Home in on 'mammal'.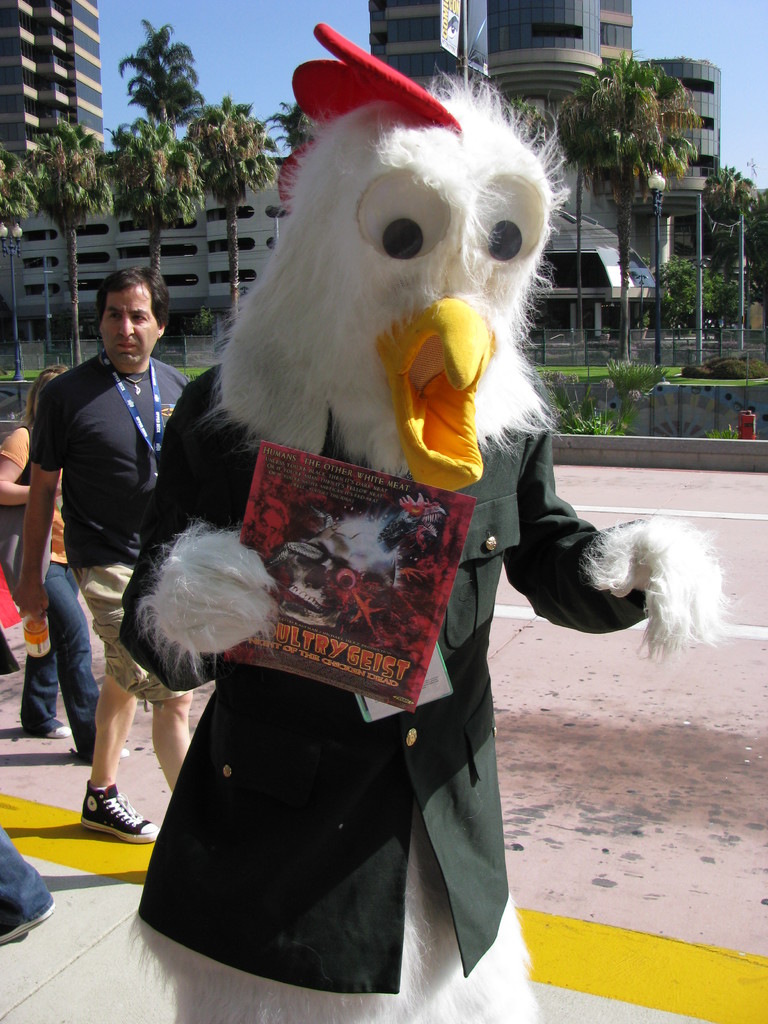
Homed in at {"left": 8, "top": 263, "right": 191, "bottom": 841}.
